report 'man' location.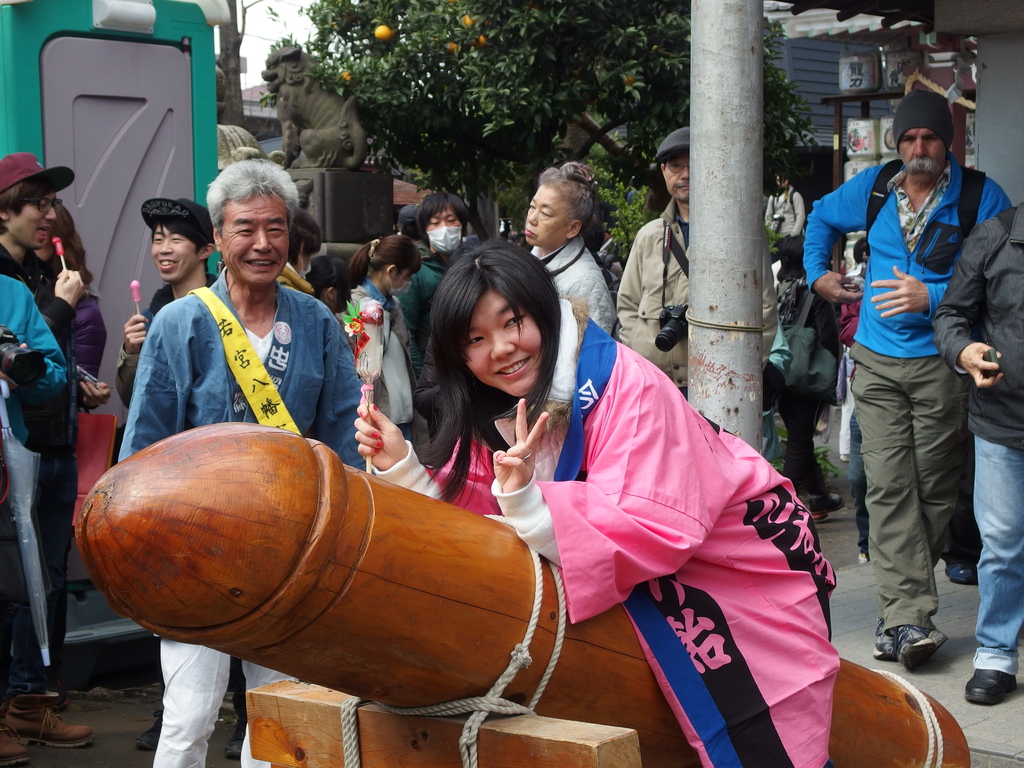
Report: region(115, 200, 220, 411).
